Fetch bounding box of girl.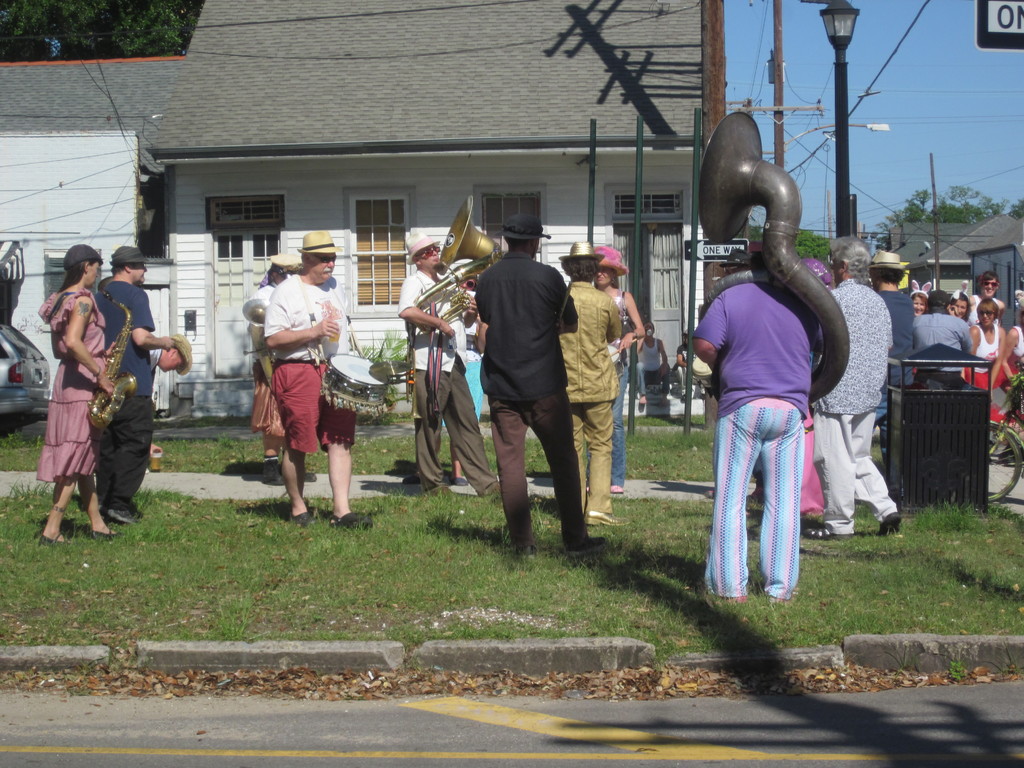
Bbox: 36, 243, 118, 540.
